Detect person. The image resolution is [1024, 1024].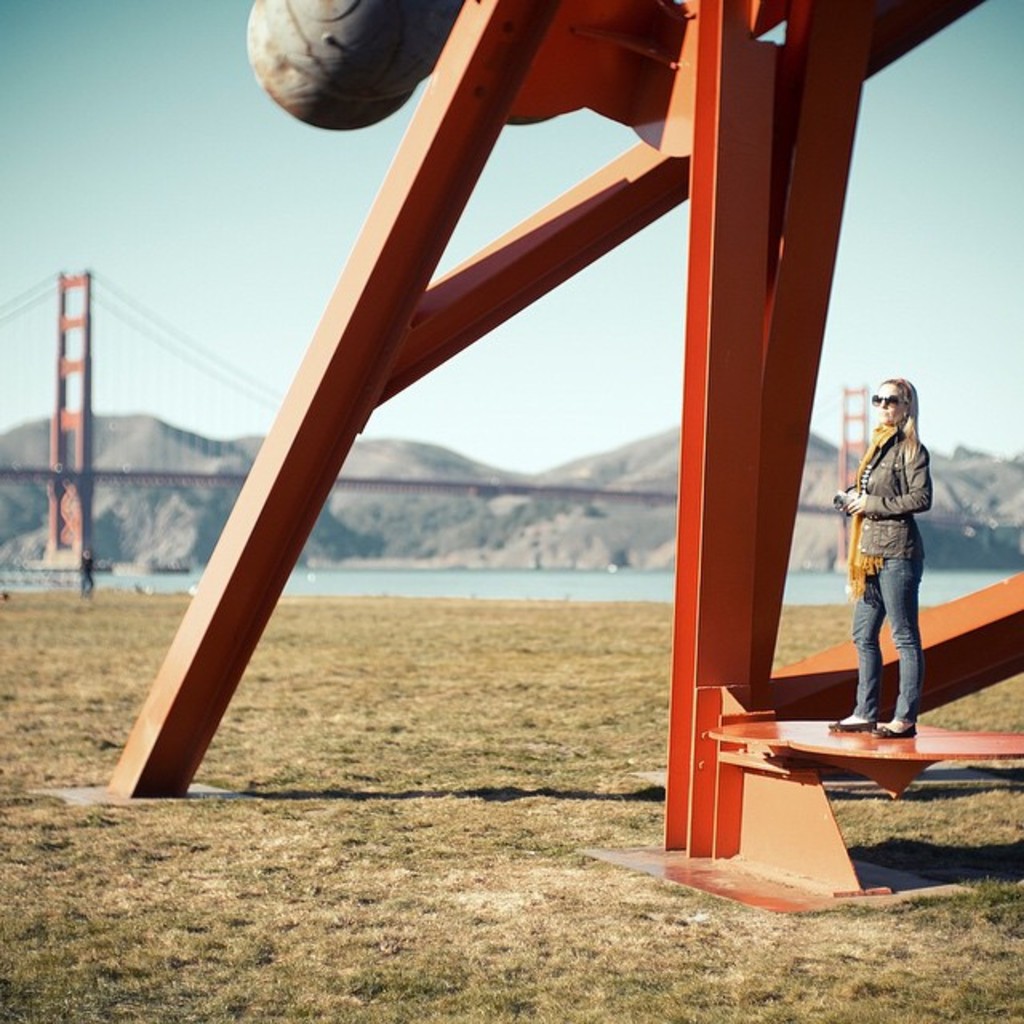
x1=843 y1=339 x2=958 y2=757.
